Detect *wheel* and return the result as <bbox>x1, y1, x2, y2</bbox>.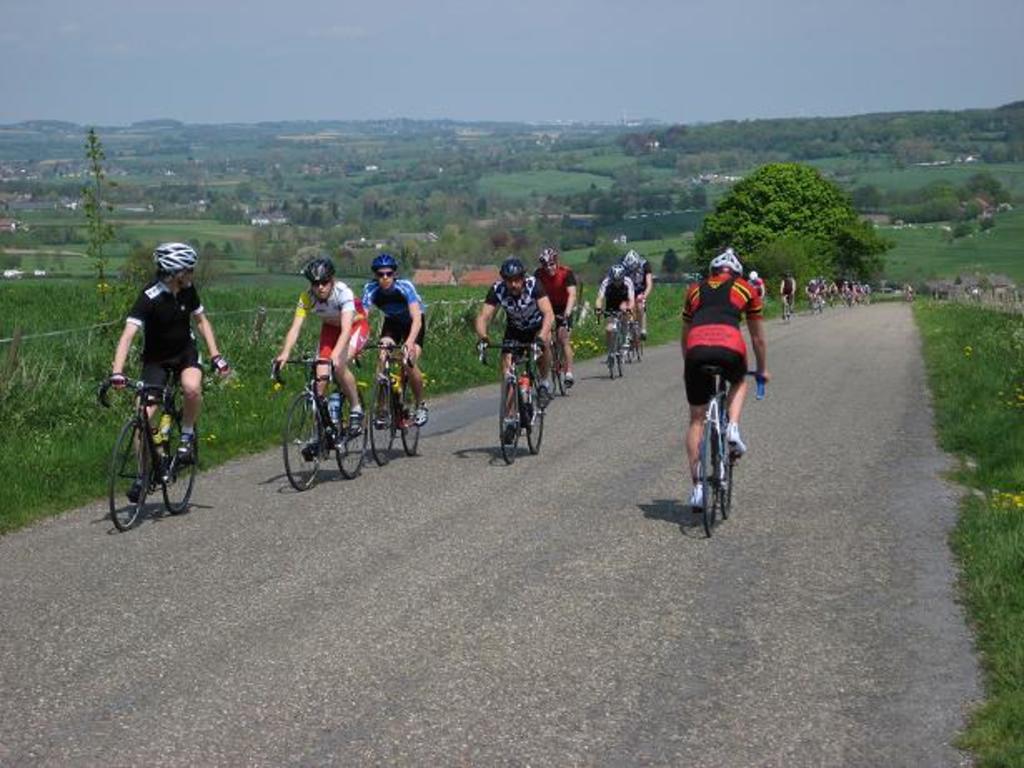
<bbox>335, 386, 370, 481</bbox>.
